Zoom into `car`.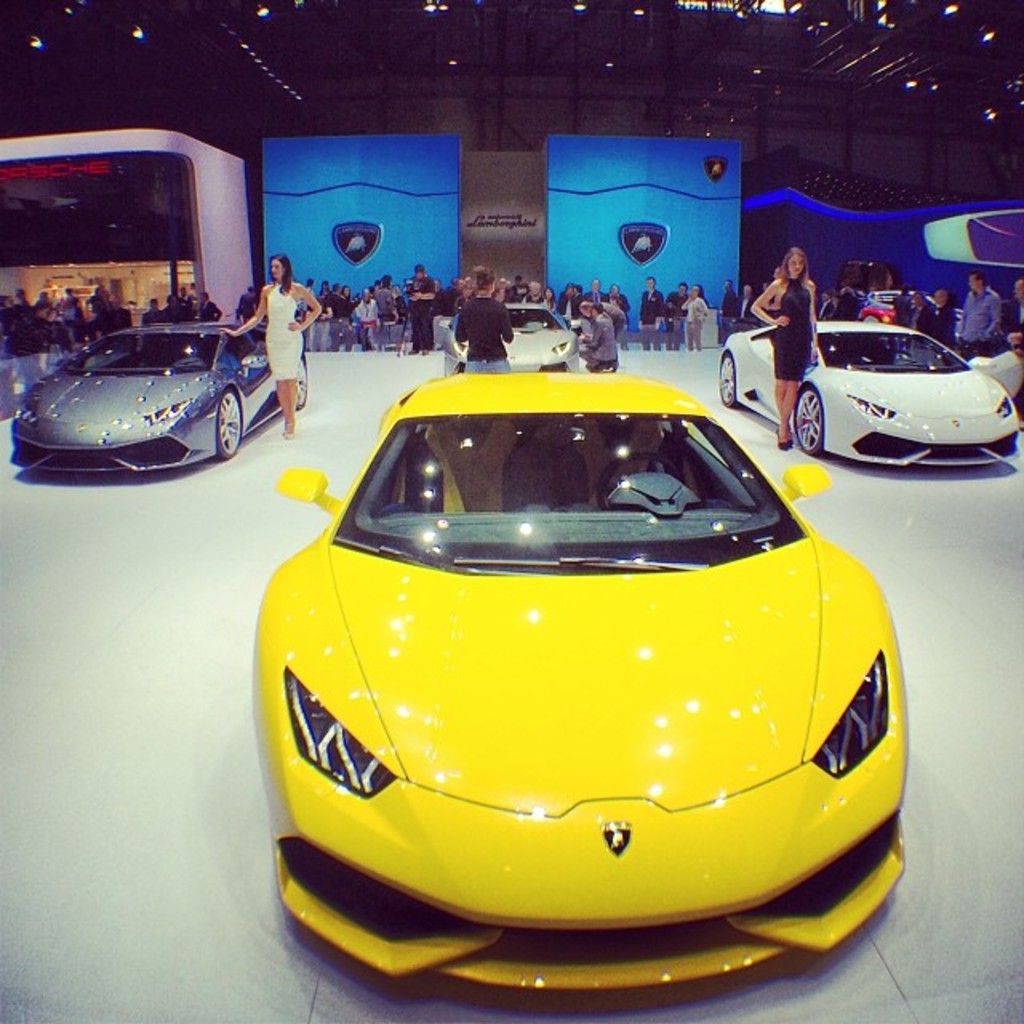
Zoom target: Rect(246, 365, 915, 1006).
